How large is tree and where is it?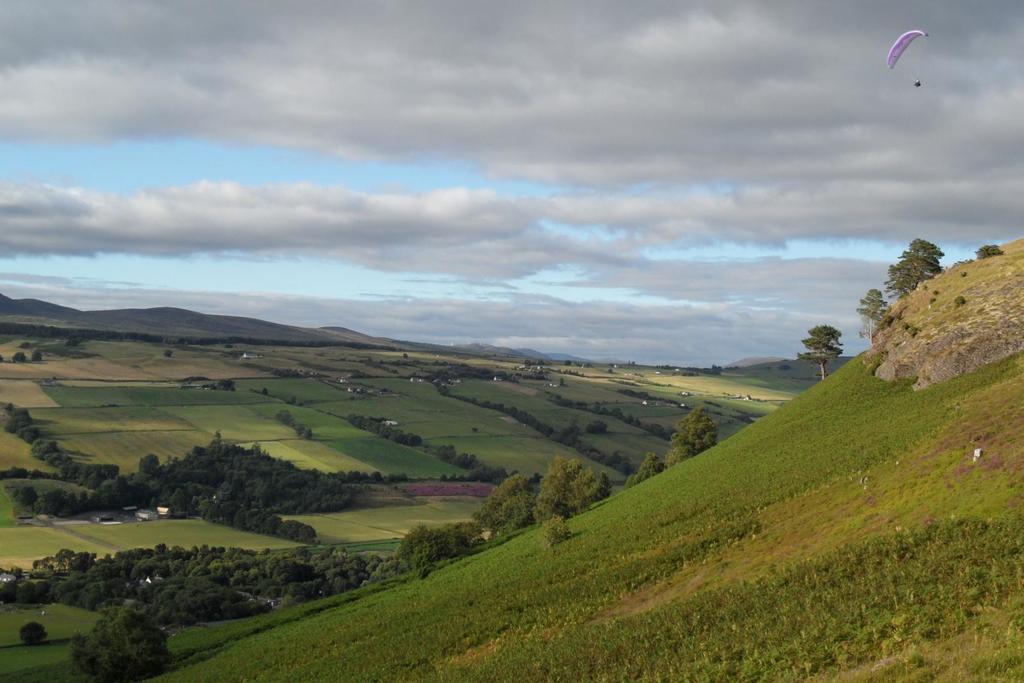
Bounding box: select_region(392, 522, 465, 575).
